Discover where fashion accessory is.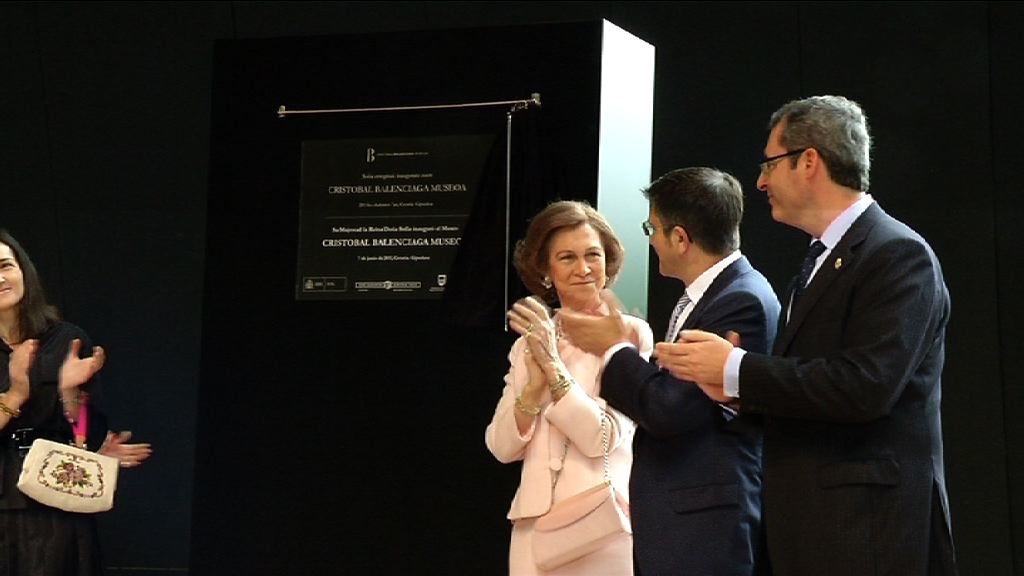
Discovered at left=529, top=412, right=630, bottom=571.
